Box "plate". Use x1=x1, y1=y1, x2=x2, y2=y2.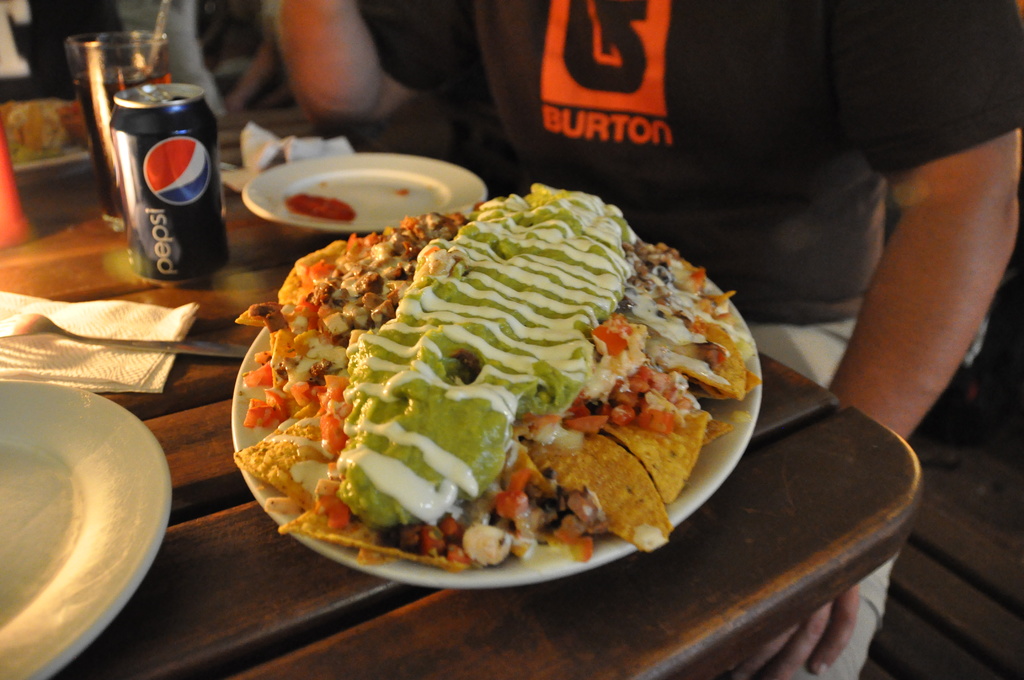
x1=225, y1=243, x2=763, y2=595.
